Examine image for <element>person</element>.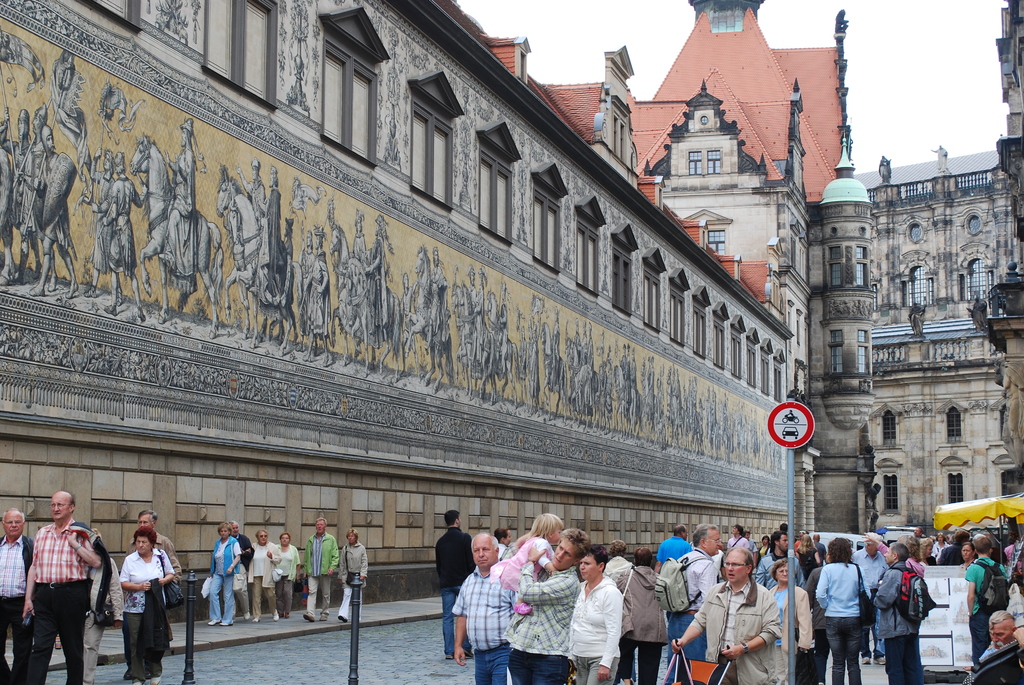
Examination result: (15, 487, 106, 684).
